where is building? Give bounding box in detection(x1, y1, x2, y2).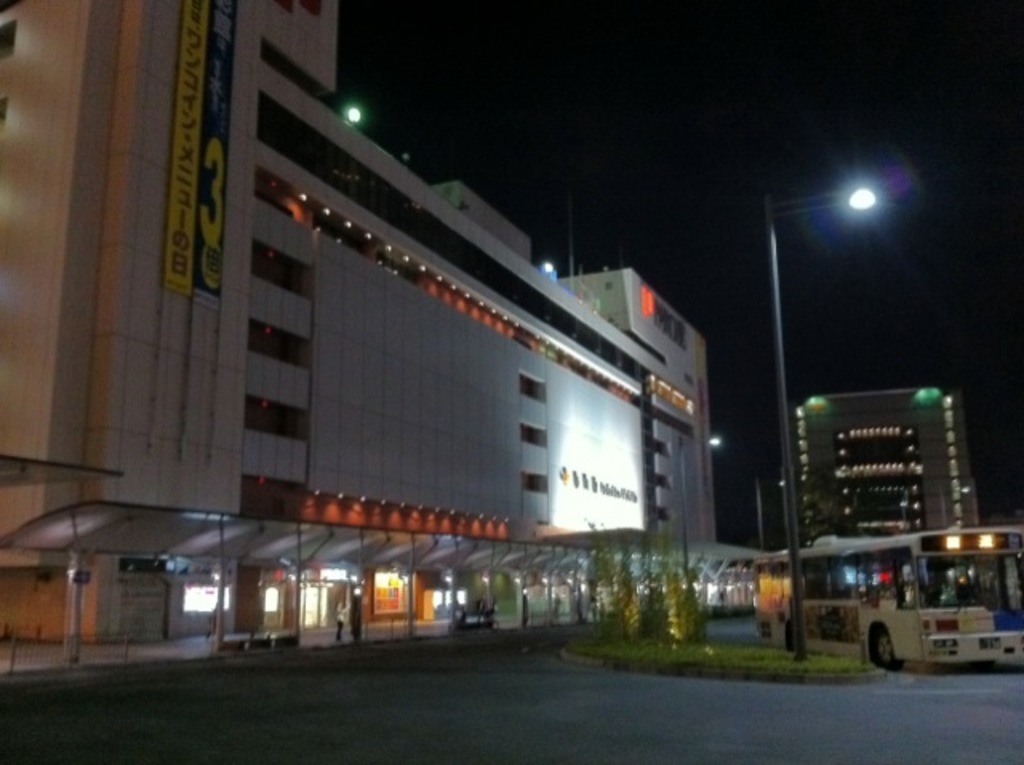
detection(803, 392, 971, 541).
